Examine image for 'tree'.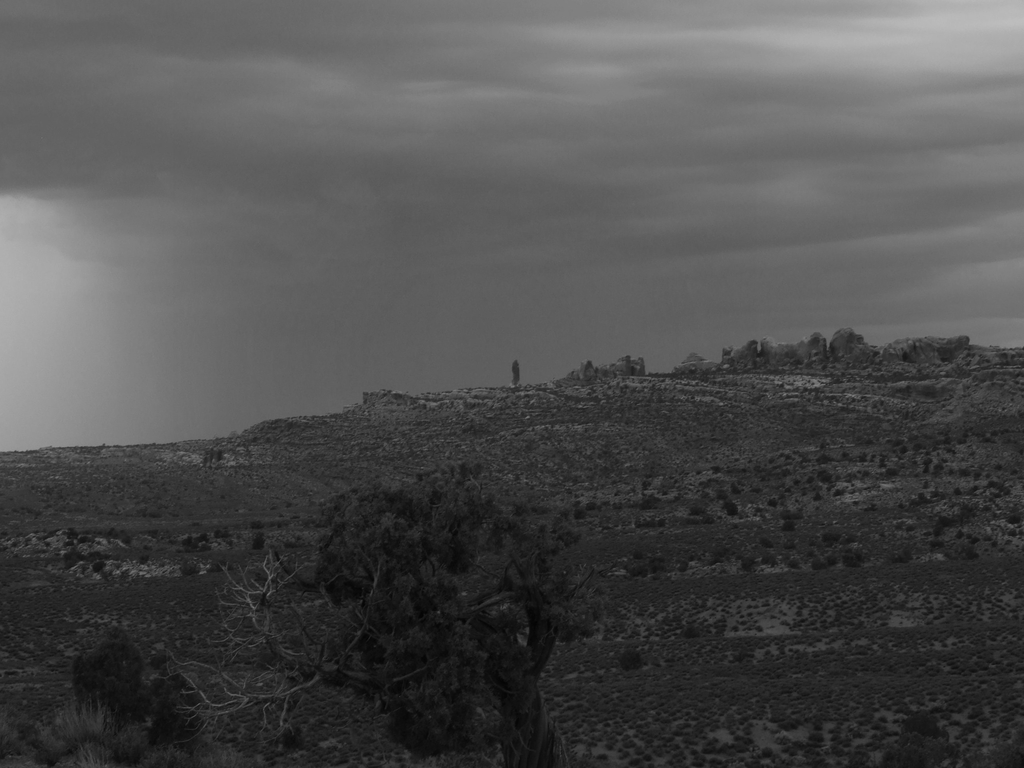
Examination result: rect(632, 551, 642, 561).
